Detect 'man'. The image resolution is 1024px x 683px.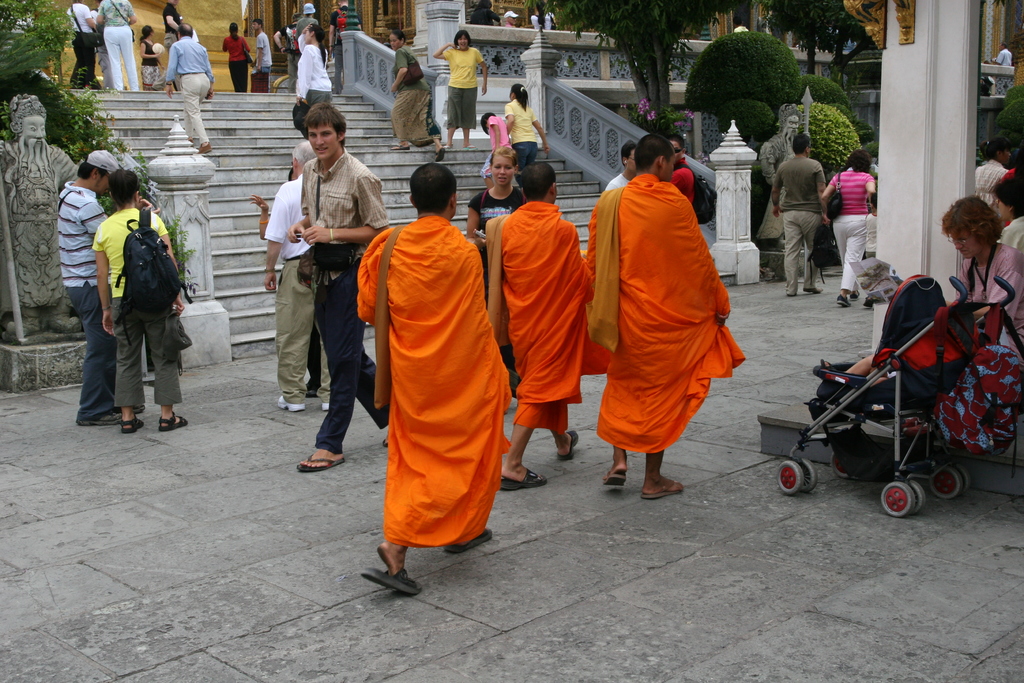
detection(755, 106, 807, 246).
